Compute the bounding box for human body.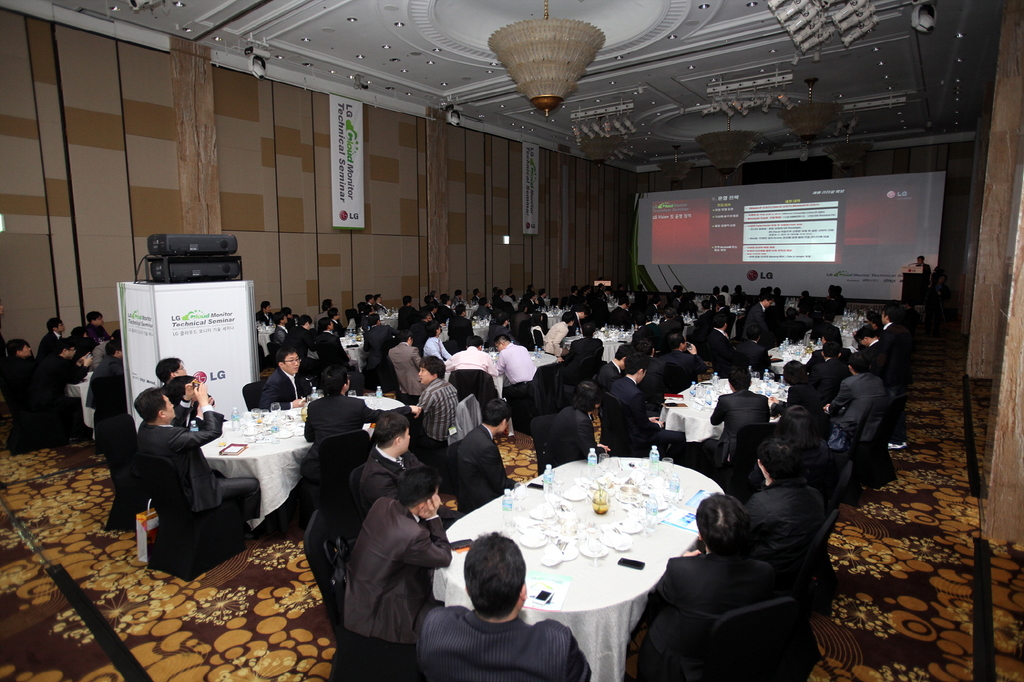
[x1=628, y1=316, x2=665, y2=355].
